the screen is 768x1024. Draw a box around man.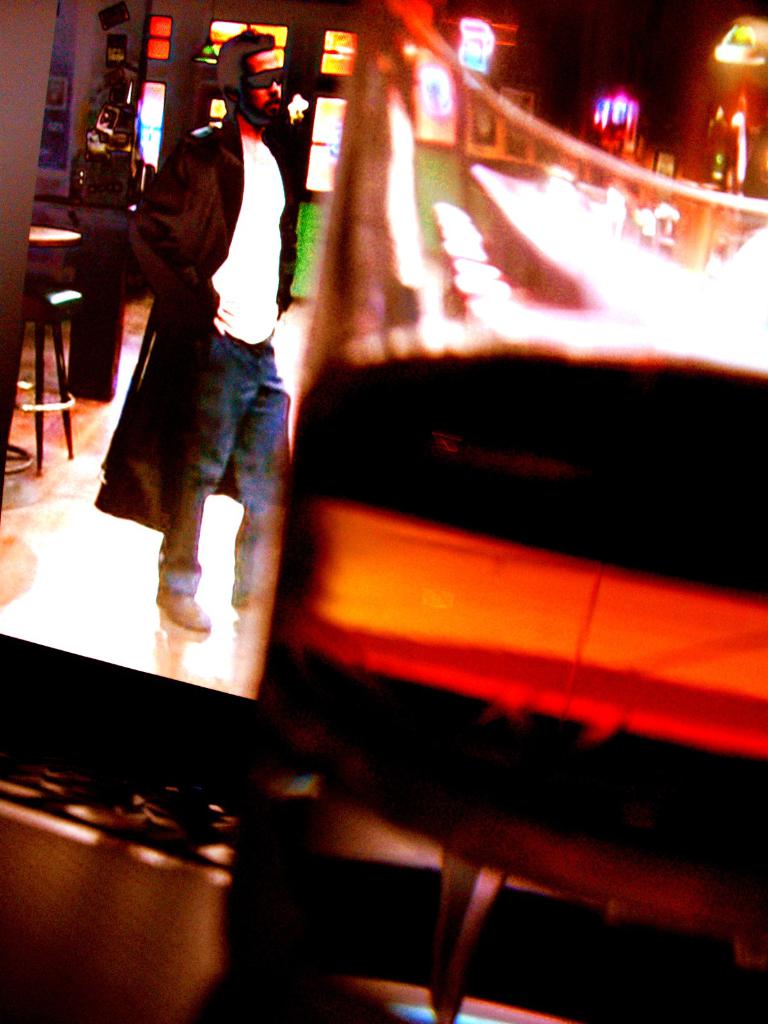
Rect(95, 29, 292, 633).
